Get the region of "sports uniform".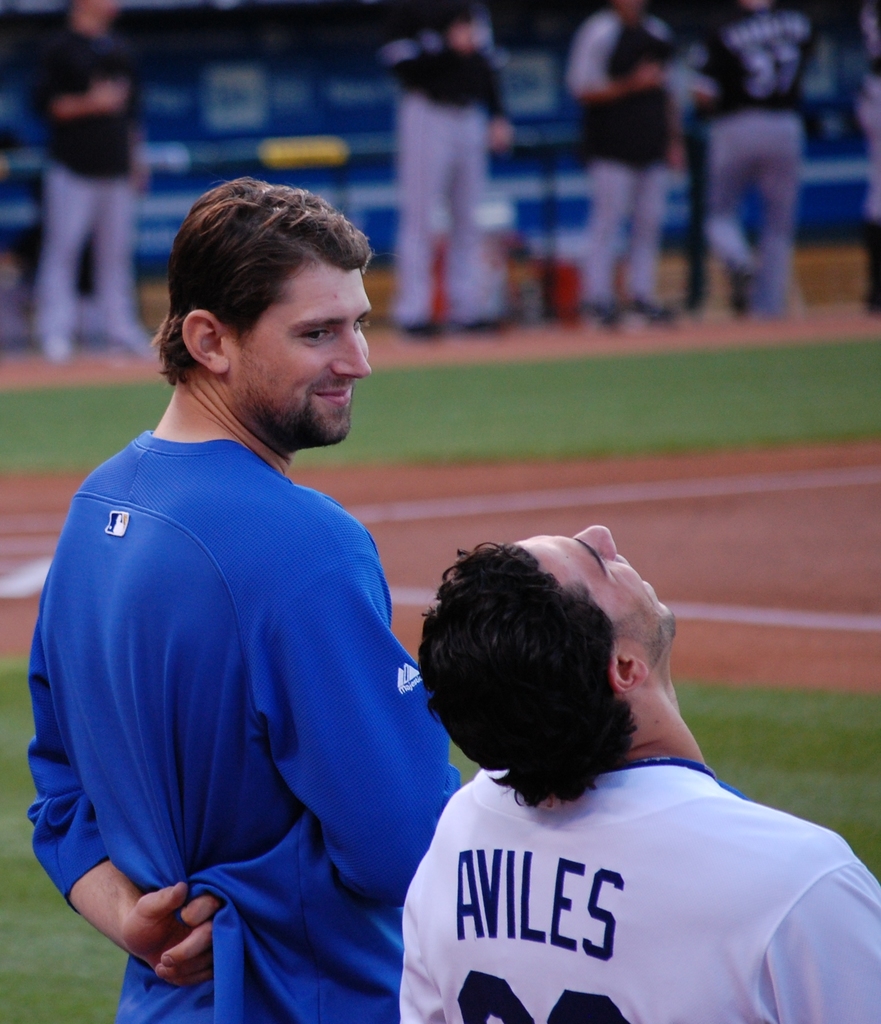
[left=410, top=760, right=880, bottom=1023].
